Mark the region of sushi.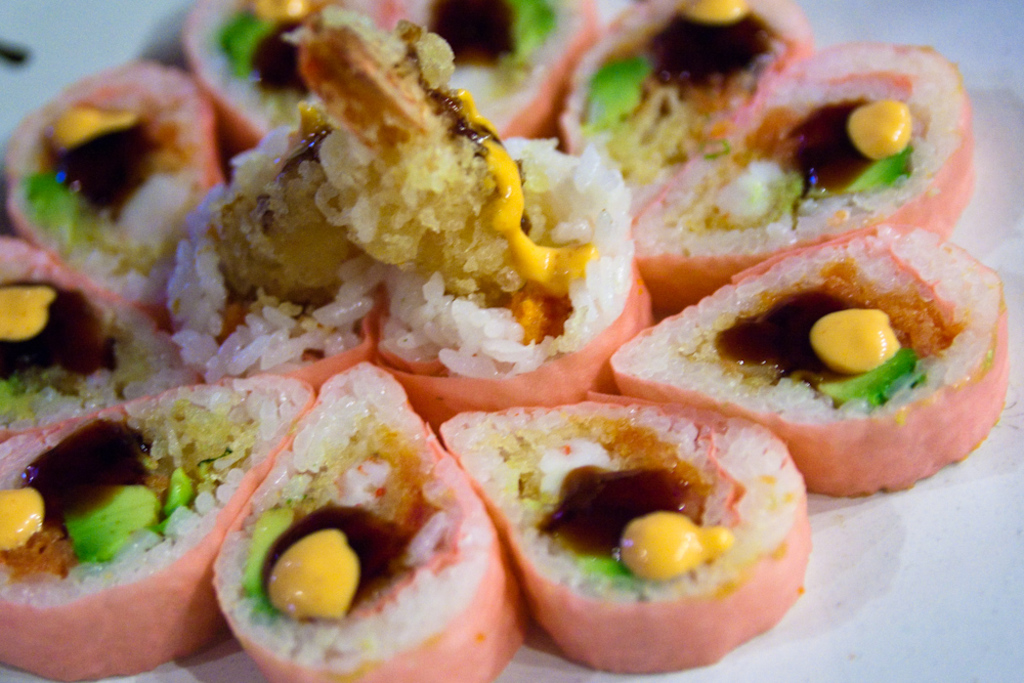
Region: pyautogui.locateOnScreen(439, 387, 820, 669).
